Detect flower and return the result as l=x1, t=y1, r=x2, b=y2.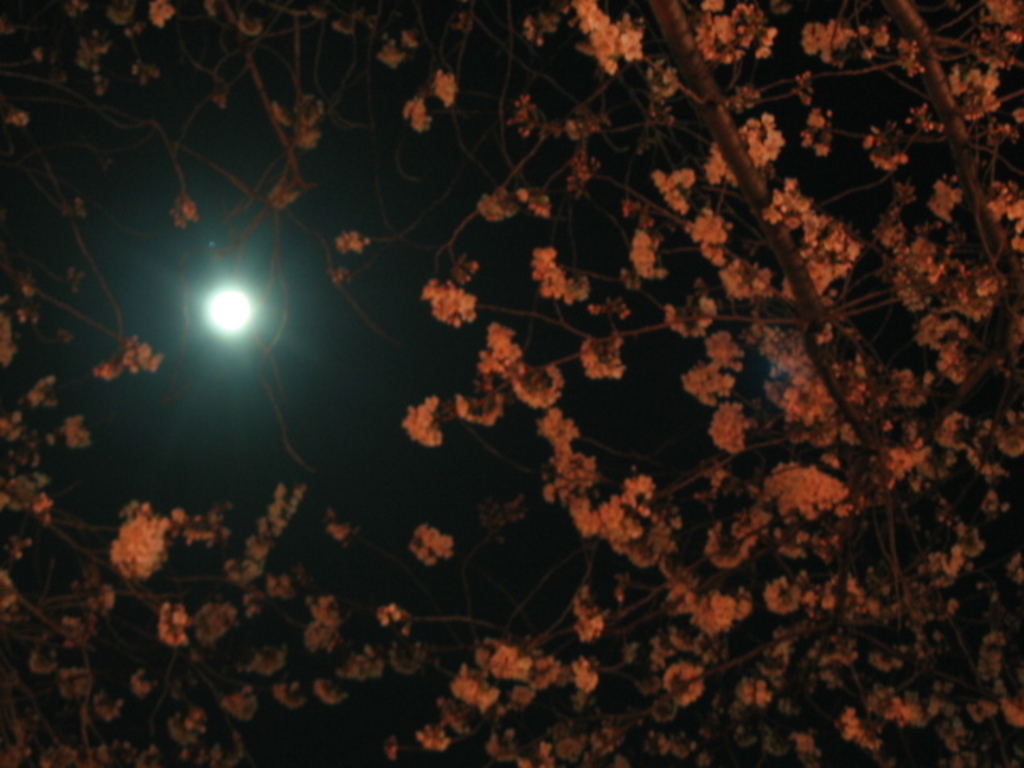
l=278, t=101, r=320, b=144.
